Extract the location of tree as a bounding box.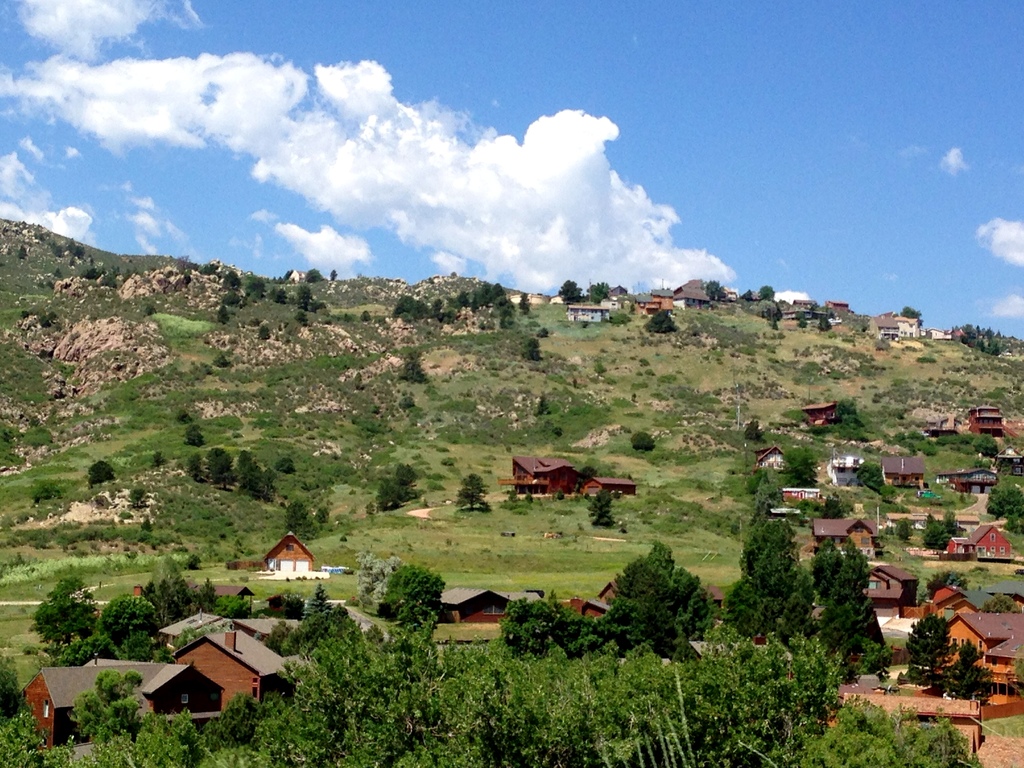
bbox=(774, 684, 988, 767).
